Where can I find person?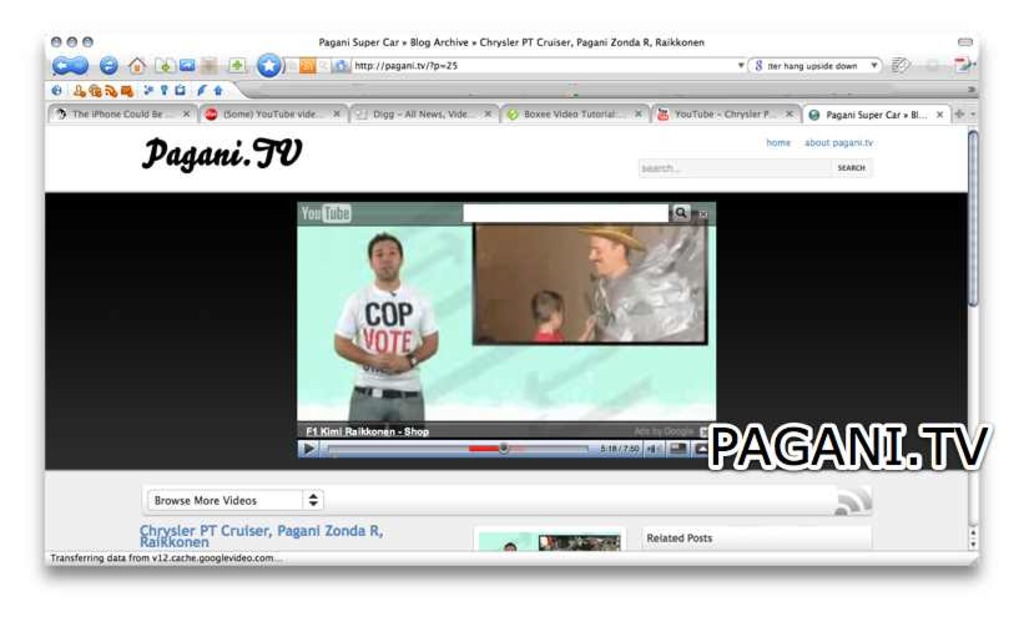
You can find it at detection(582, 226, 706, 347).
